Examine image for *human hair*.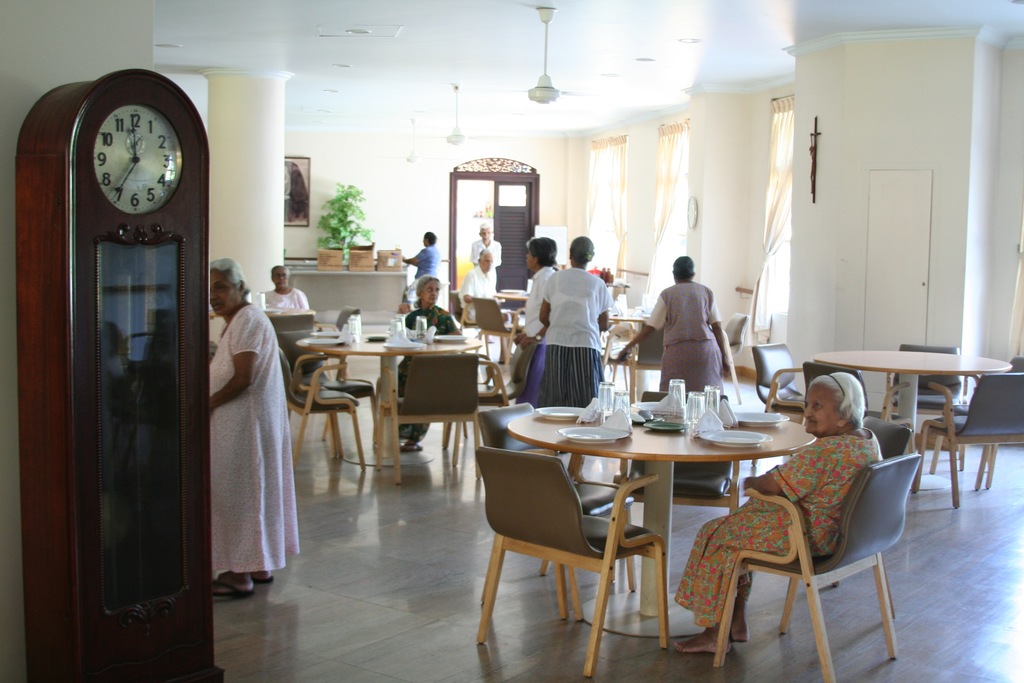
Examination result: 209, 256, 256, 299.
